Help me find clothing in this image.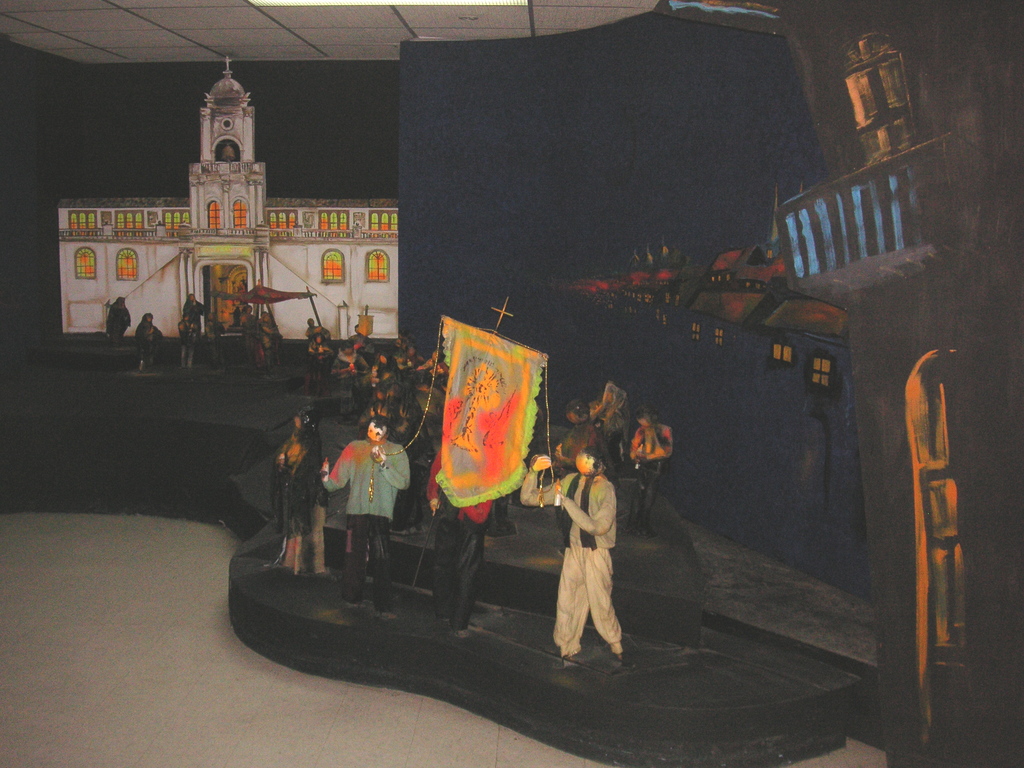
Found it: l=266, t=444, r=312, b=545.
